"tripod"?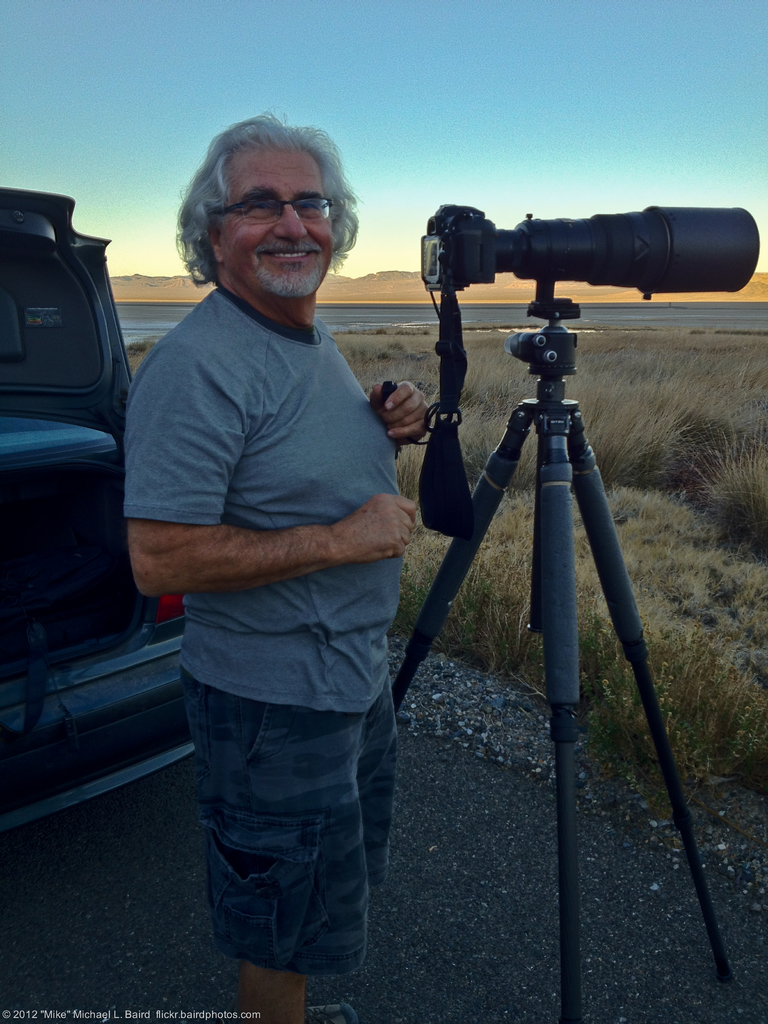
(394,281,735,1023)
